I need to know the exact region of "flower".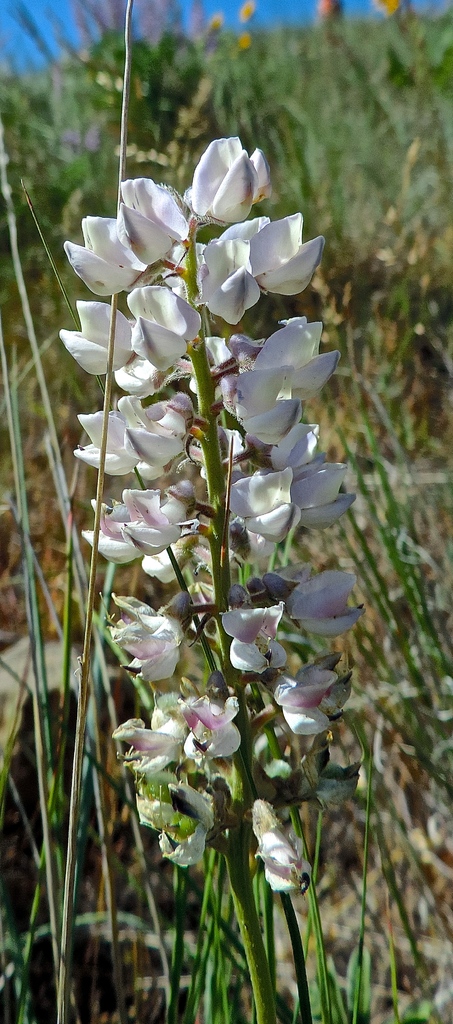
Region: box(242, 209, 328, 293).
